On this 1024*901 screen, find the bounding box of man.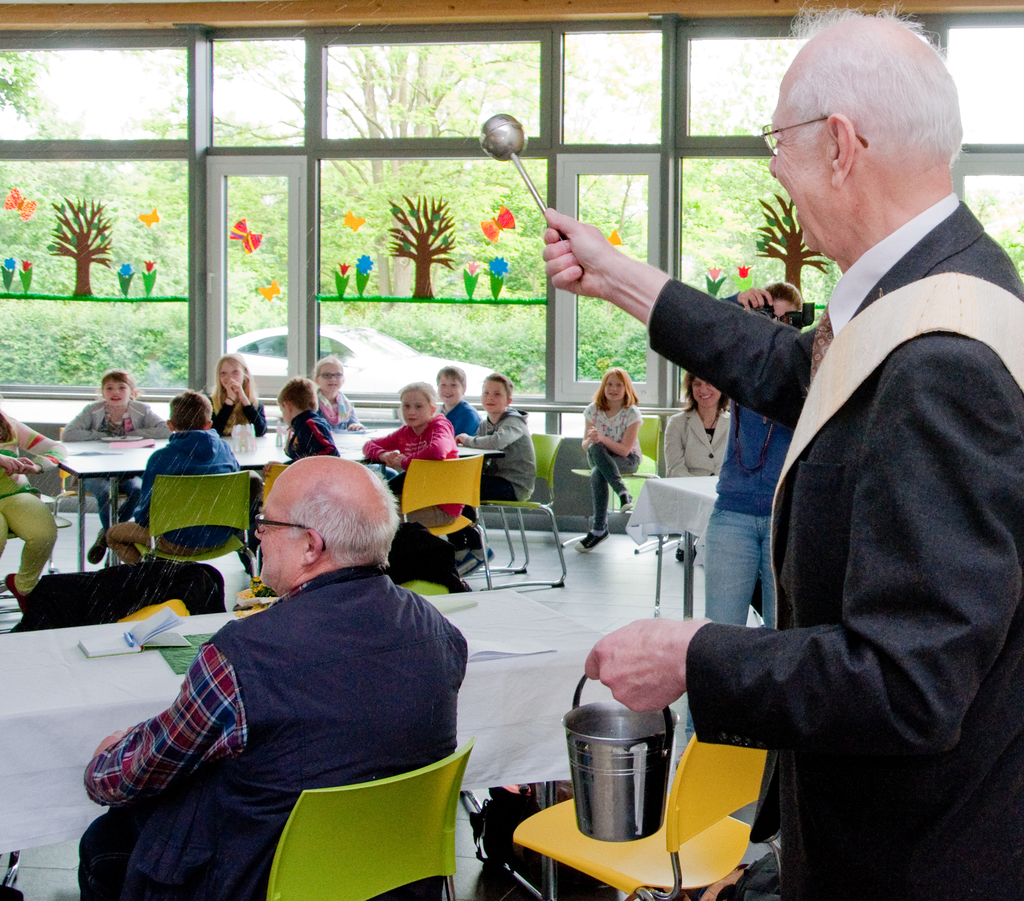
Bounding box: {"x1": 548, "y1": 8, "x2": 1020, "y2": 900}.
